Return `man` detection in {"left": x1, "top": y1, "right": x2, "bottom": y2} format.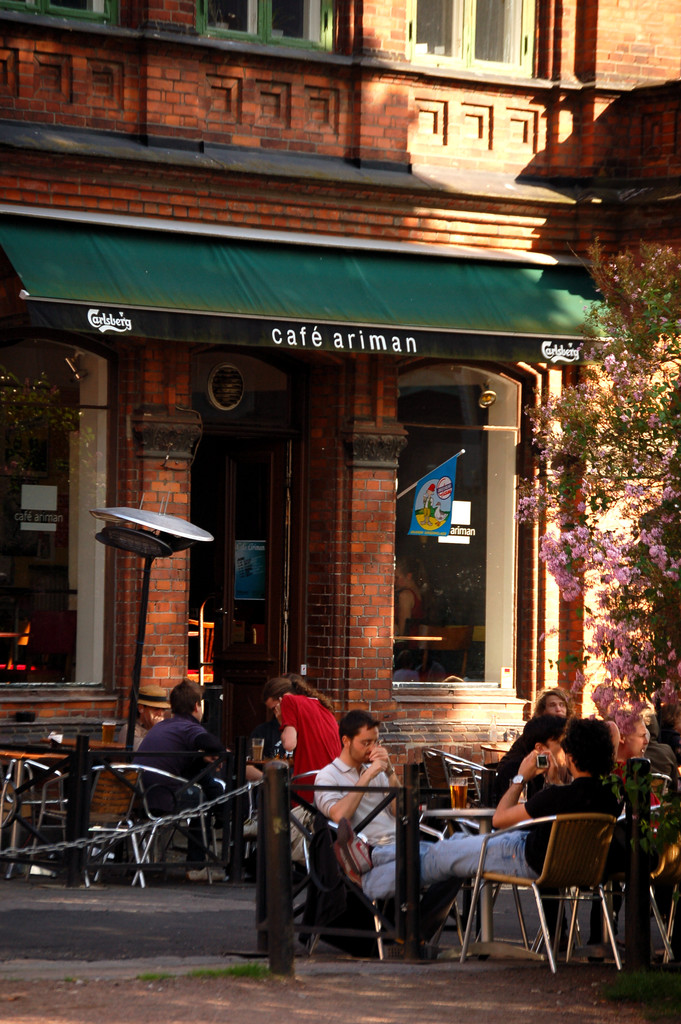
{"left": 124, "top": 684, "right": 224, "bottom": 877}.
